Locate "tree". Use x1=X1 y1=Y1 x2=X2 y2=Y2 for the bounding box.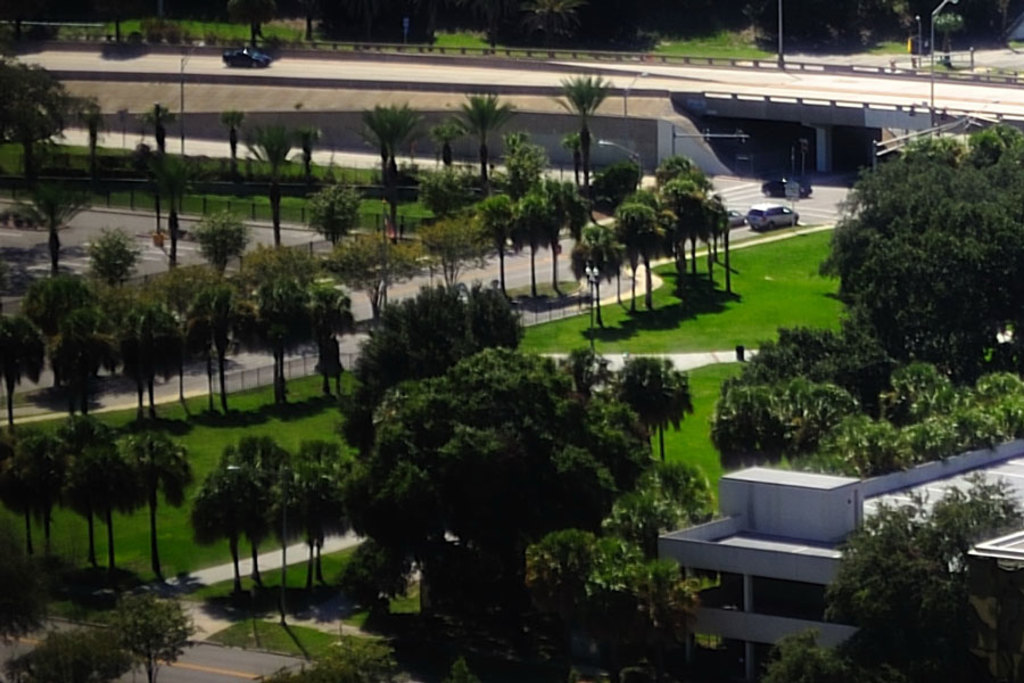
x1=154 y1=145 x2=195 y2=283.
